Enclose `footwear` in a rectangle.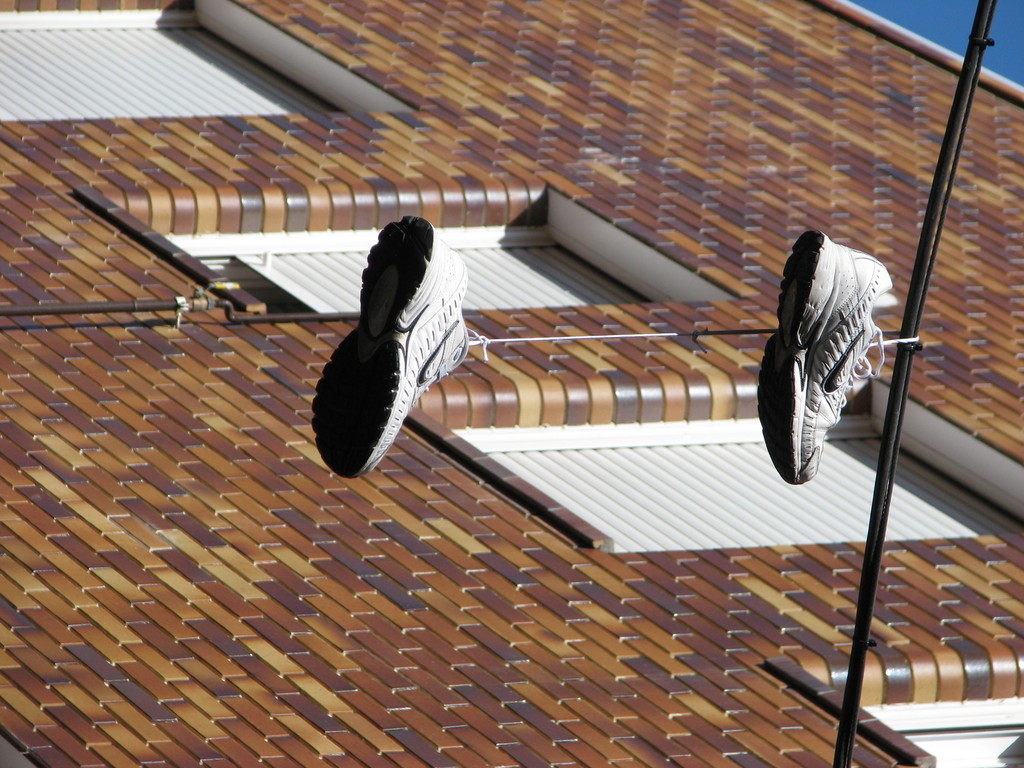
(left=764, top=218, right=884, bottom=499).
